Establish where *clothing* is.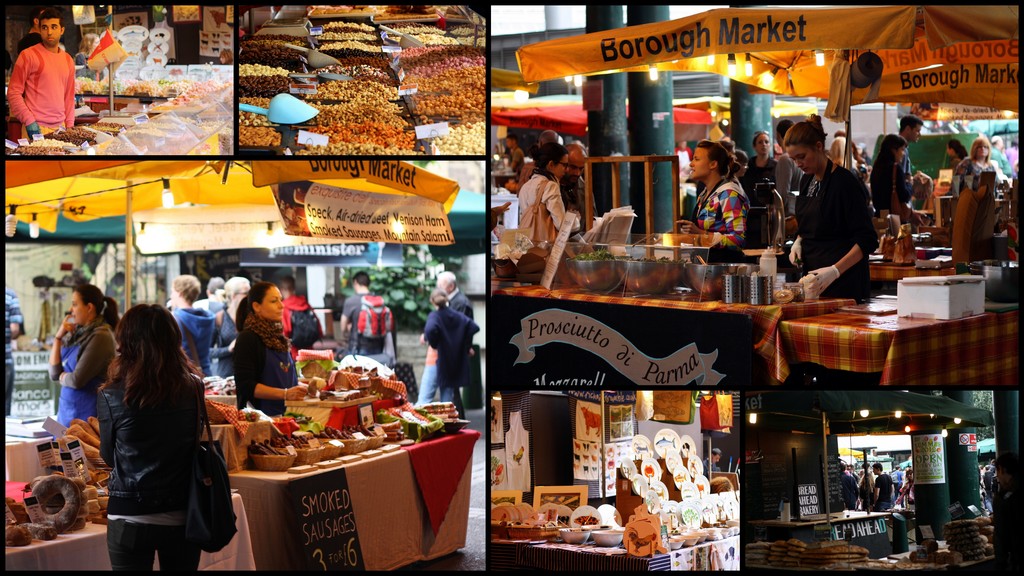
Established at <region>6, 16, 74, 123</region>.
